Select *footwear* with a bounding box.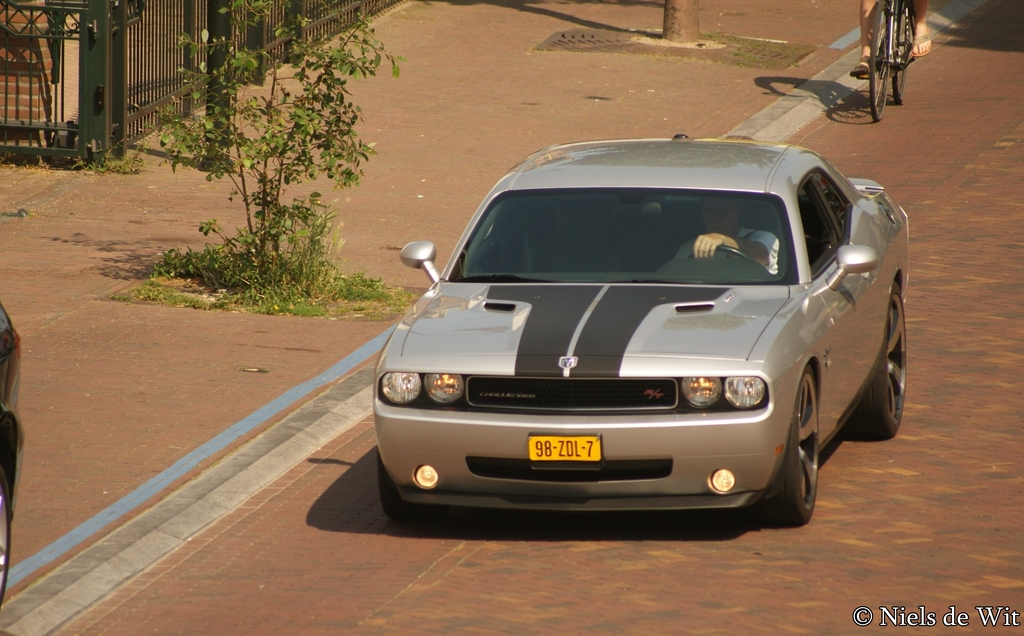
l=911, t=29, r=931, b=57.
